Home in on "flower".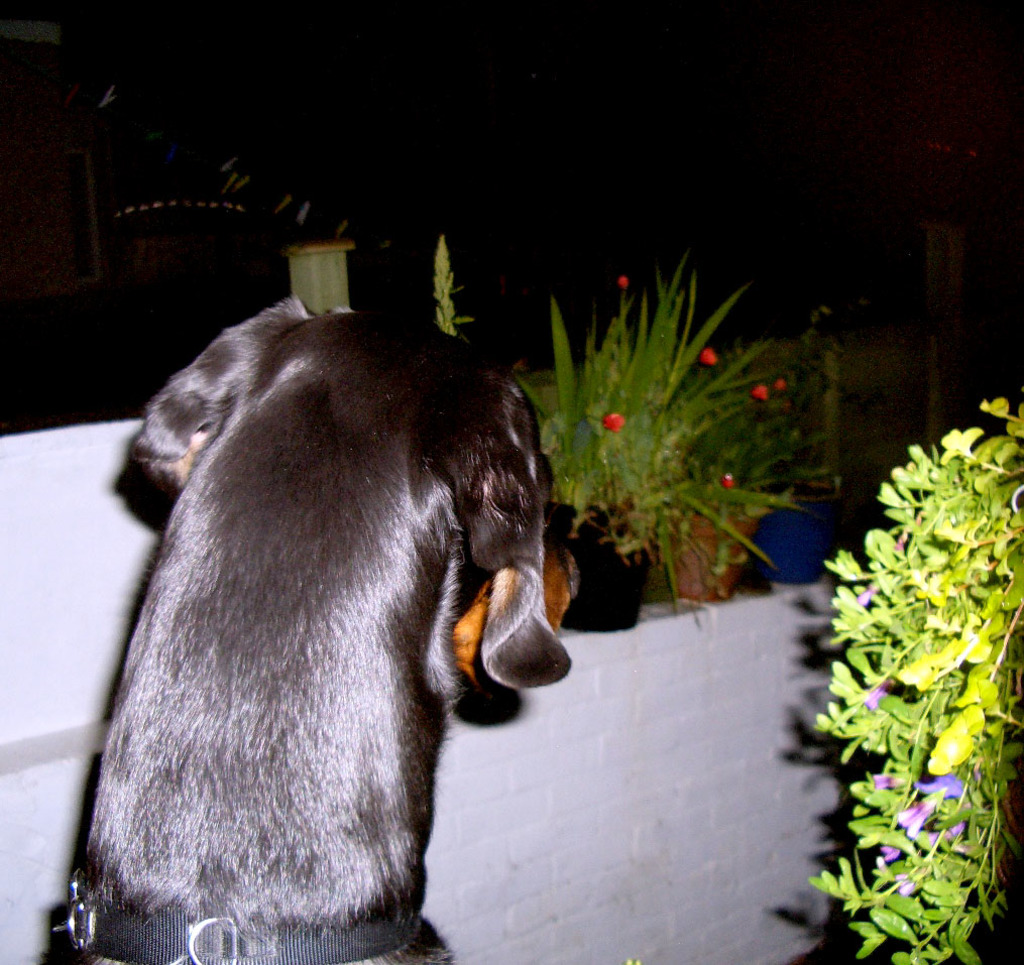
Homed in at 923:774:965:800.
